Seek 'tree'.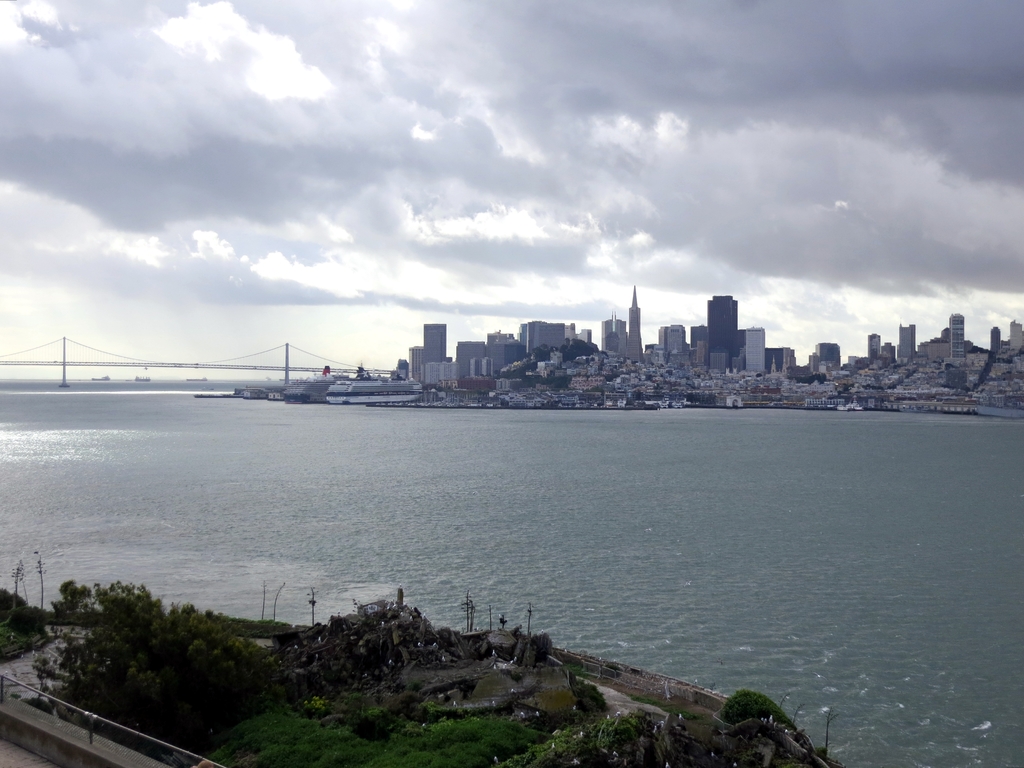
[left=665, top=365, right=675, bottom=374].
